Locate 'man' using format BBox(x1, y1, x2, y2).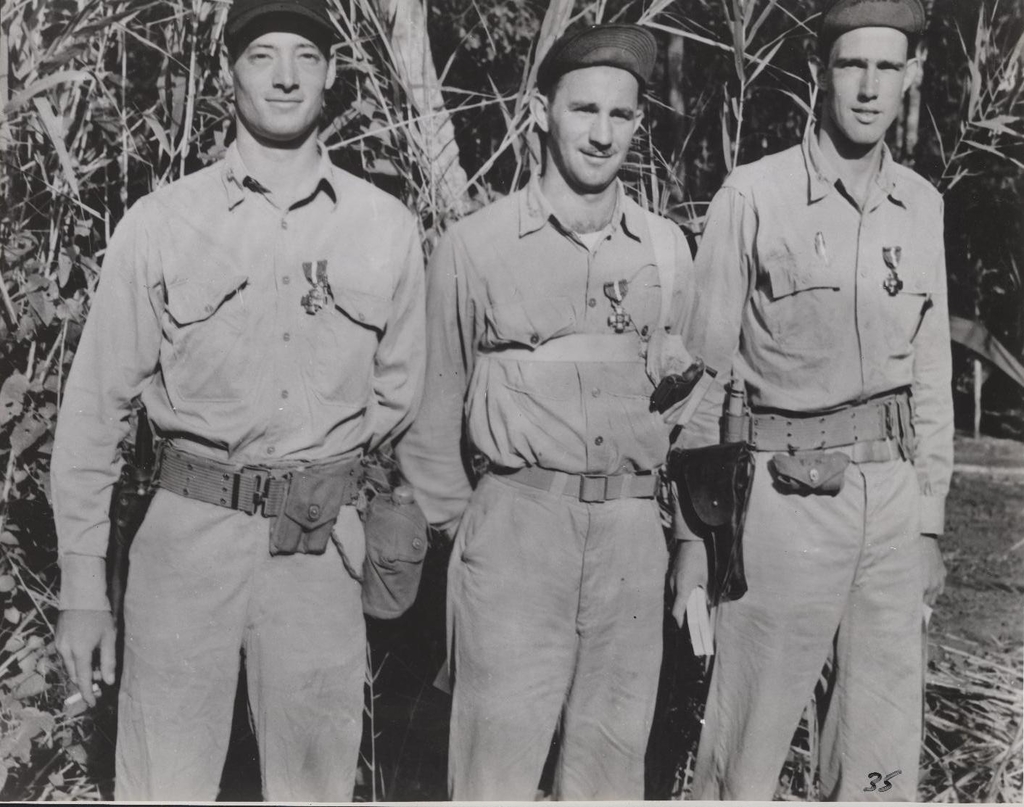
BBox(384, 20, 698, 806).
